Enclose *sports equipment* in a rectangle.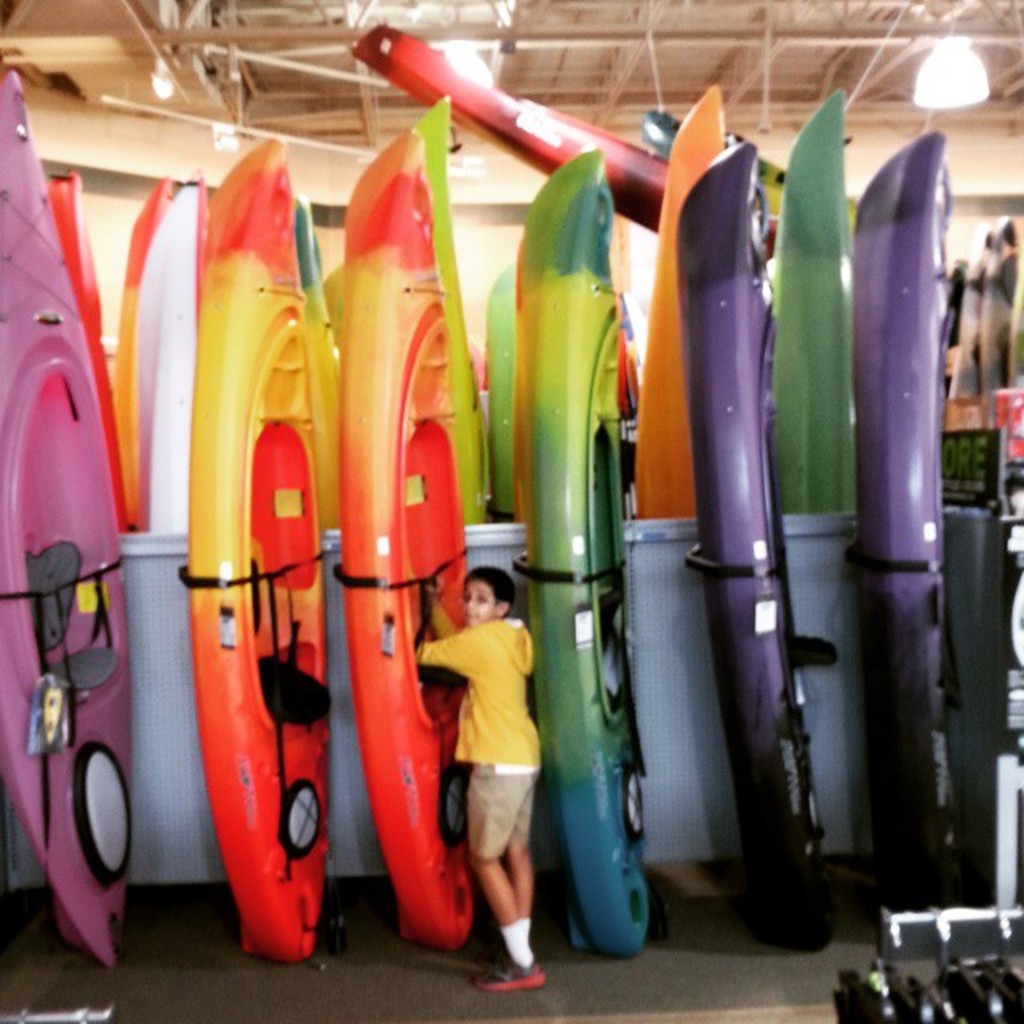
box=[507, 141, 645, 970].
